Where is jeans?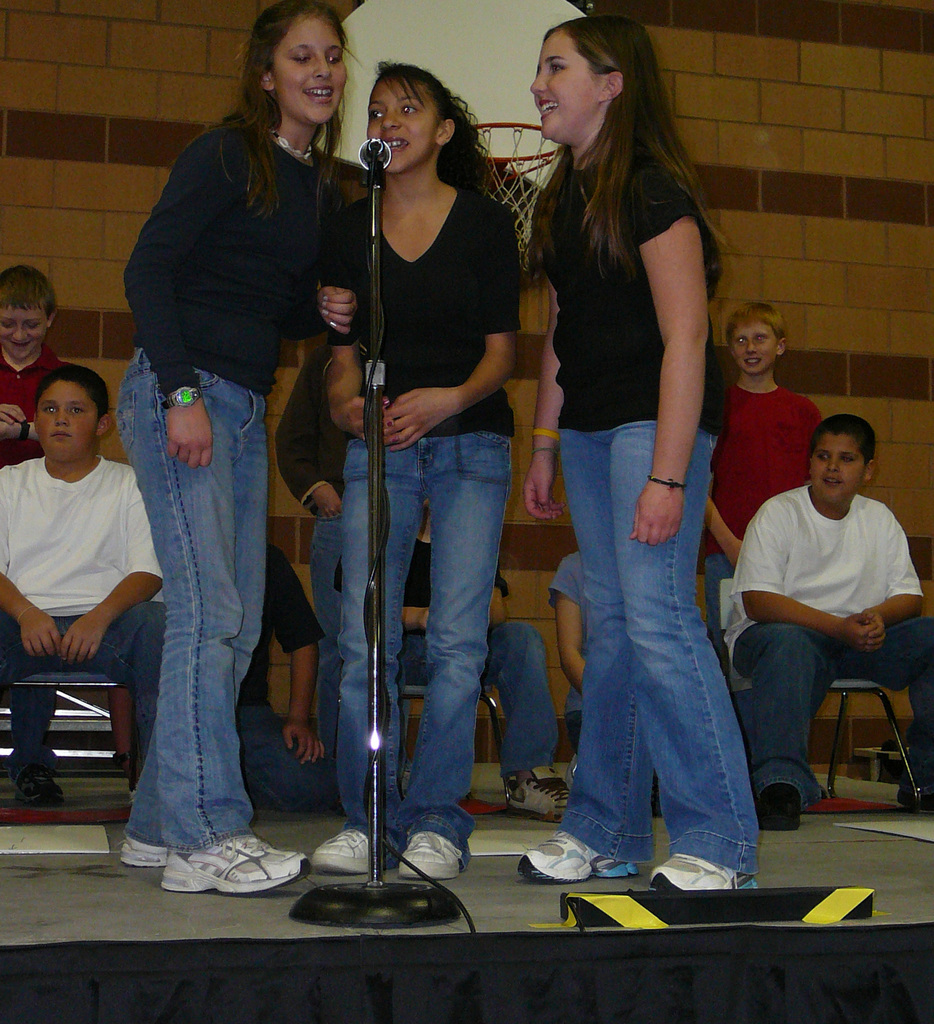
553/431/753/881.
